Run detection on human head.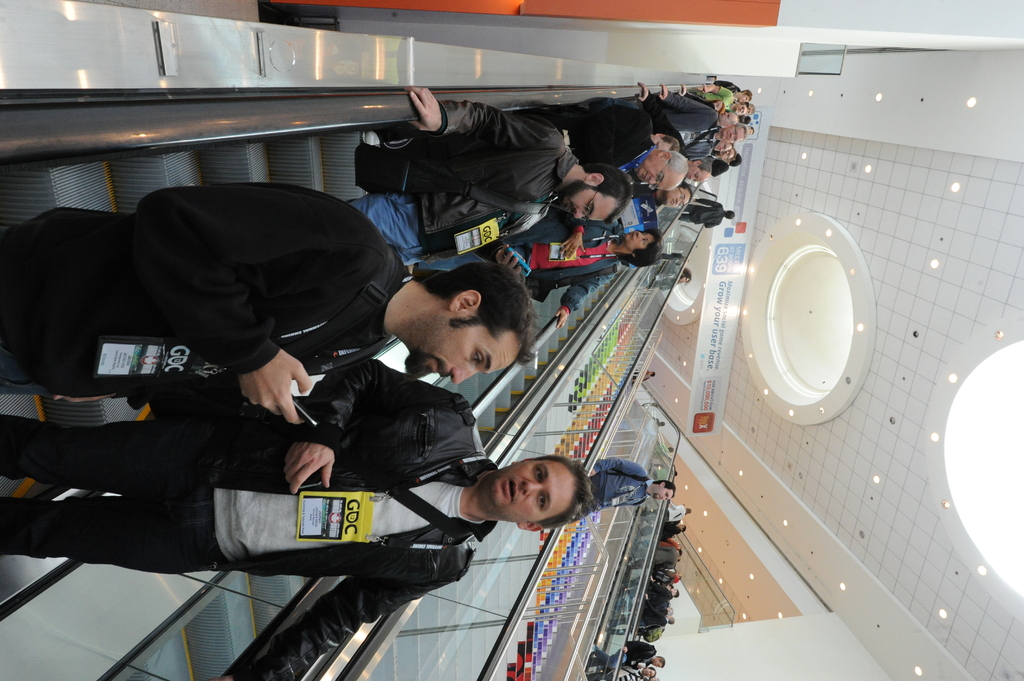
Result: Rect(739, 87, 751, 103).
